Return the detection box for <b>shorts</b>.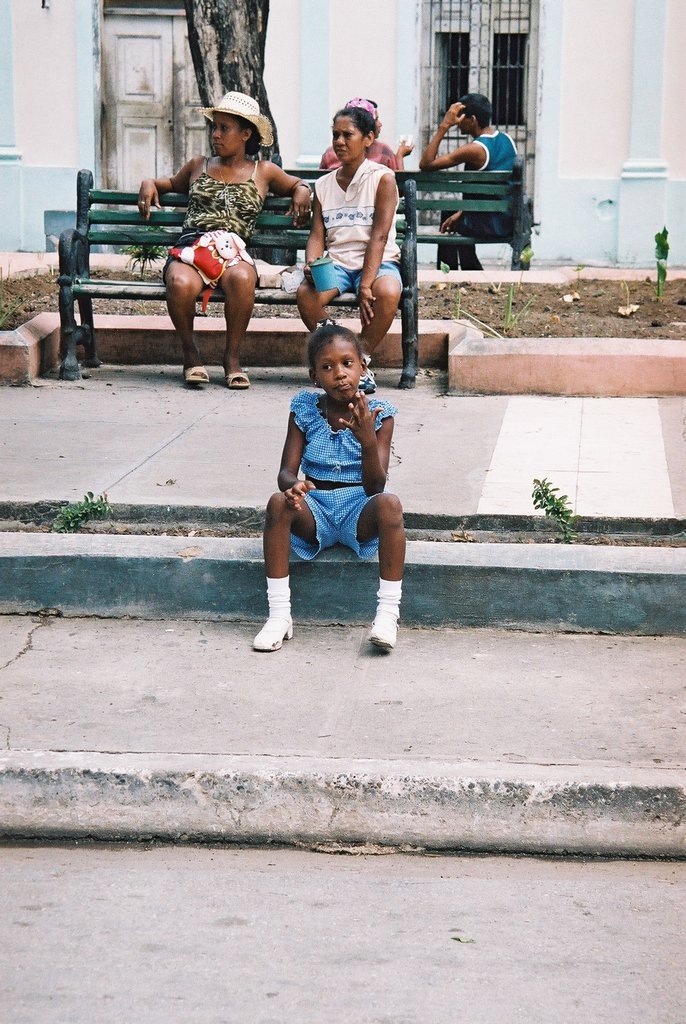
283,478,395,549.
